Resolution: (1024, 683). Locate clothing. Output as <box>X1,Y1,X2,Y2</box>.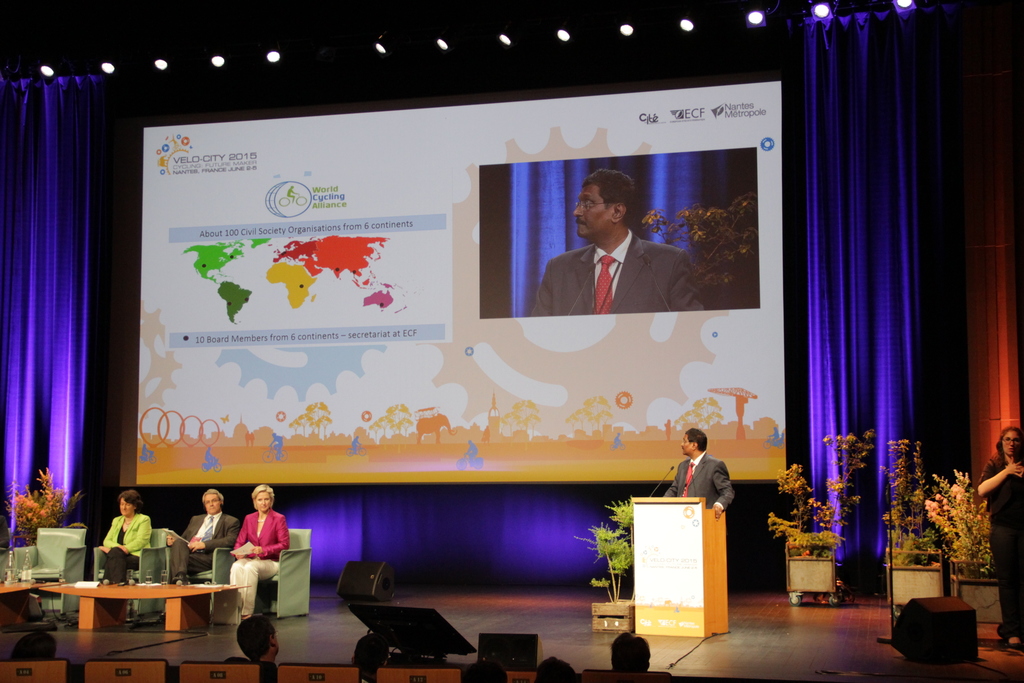
<box>665,452,743,535</box>.
